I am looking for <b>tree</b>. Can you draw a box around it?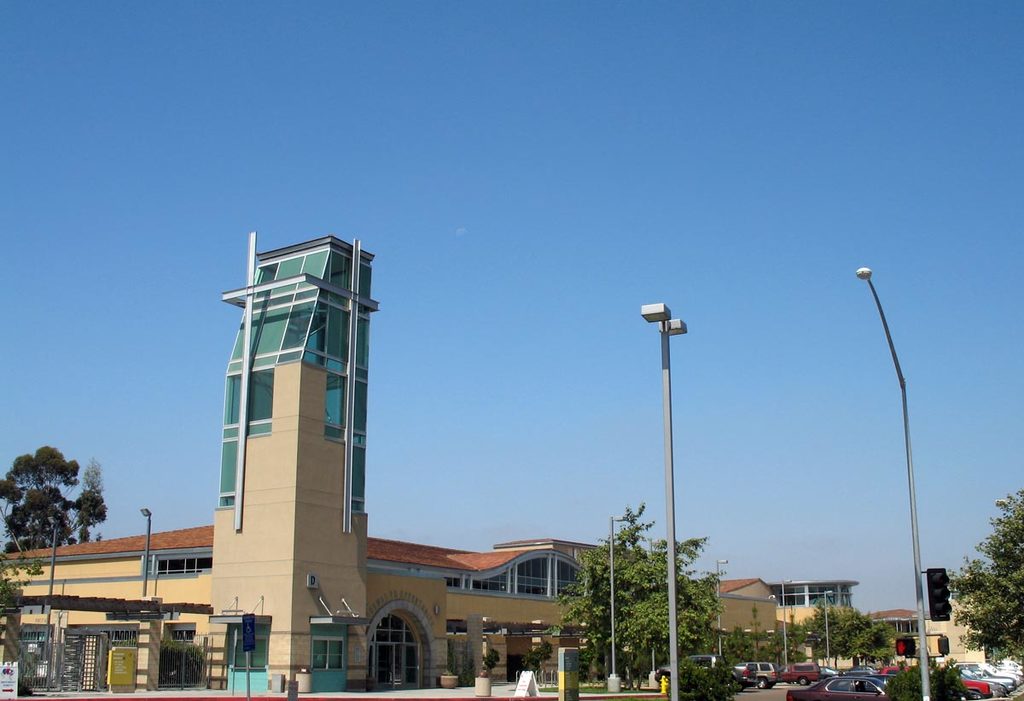
Sure, the bounding box is <box>0,552,42,617</box>.
